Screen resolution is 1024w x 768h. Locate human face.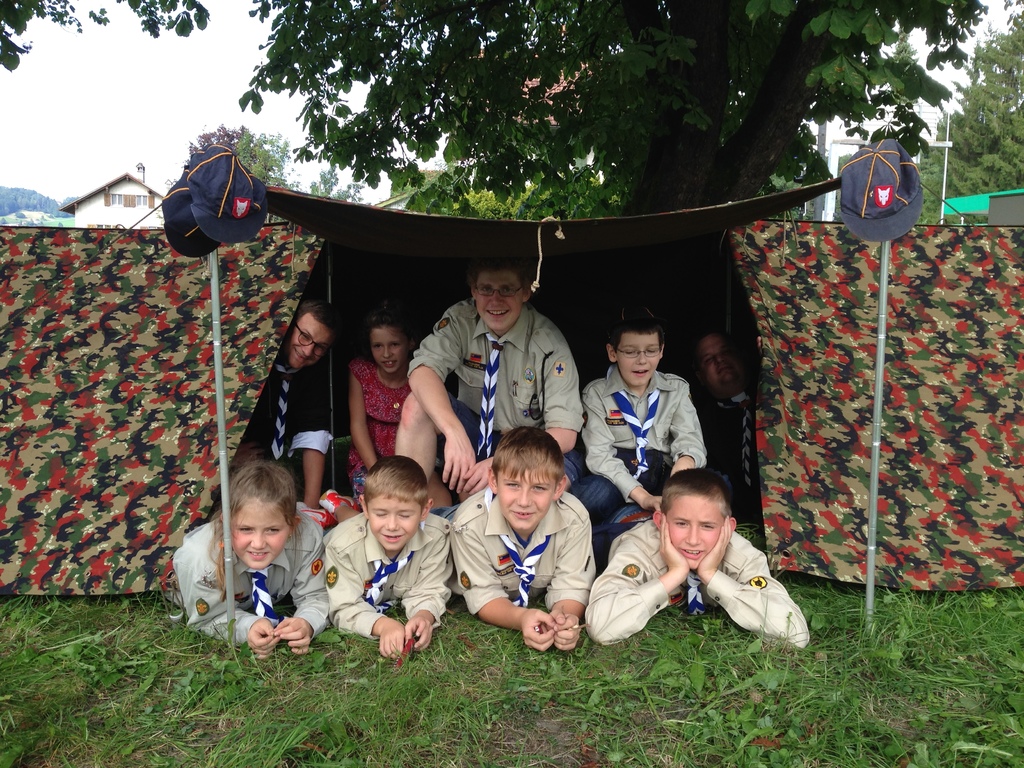
(left=616, top=333, right=660, bottom=387).
